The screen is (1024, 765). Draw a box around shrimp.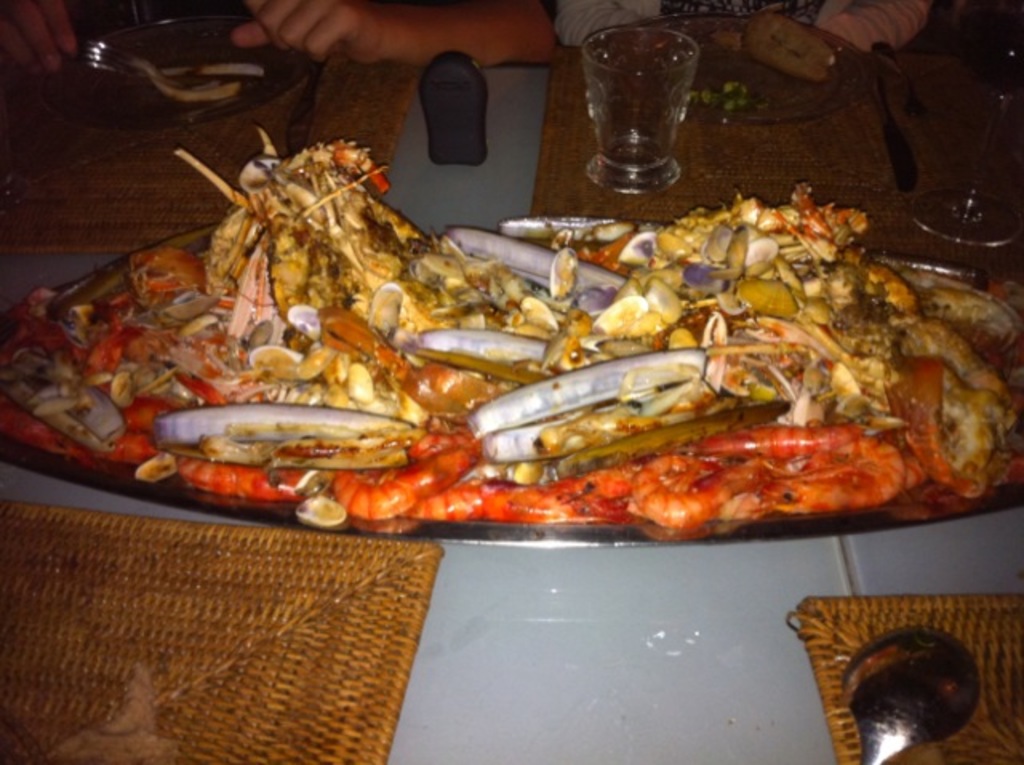
Rect(174, 453, 312, 503).
